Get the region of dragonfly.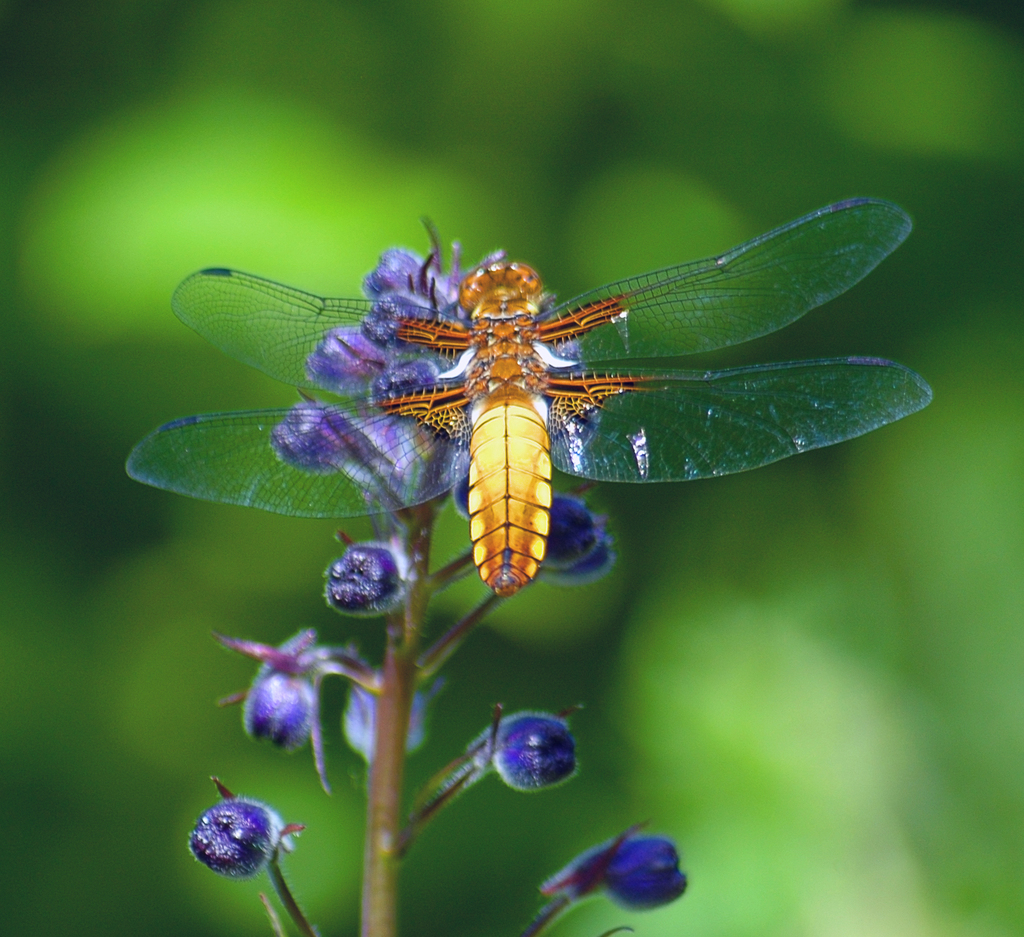
(left=121, top=191, right=936, bottom=594).
